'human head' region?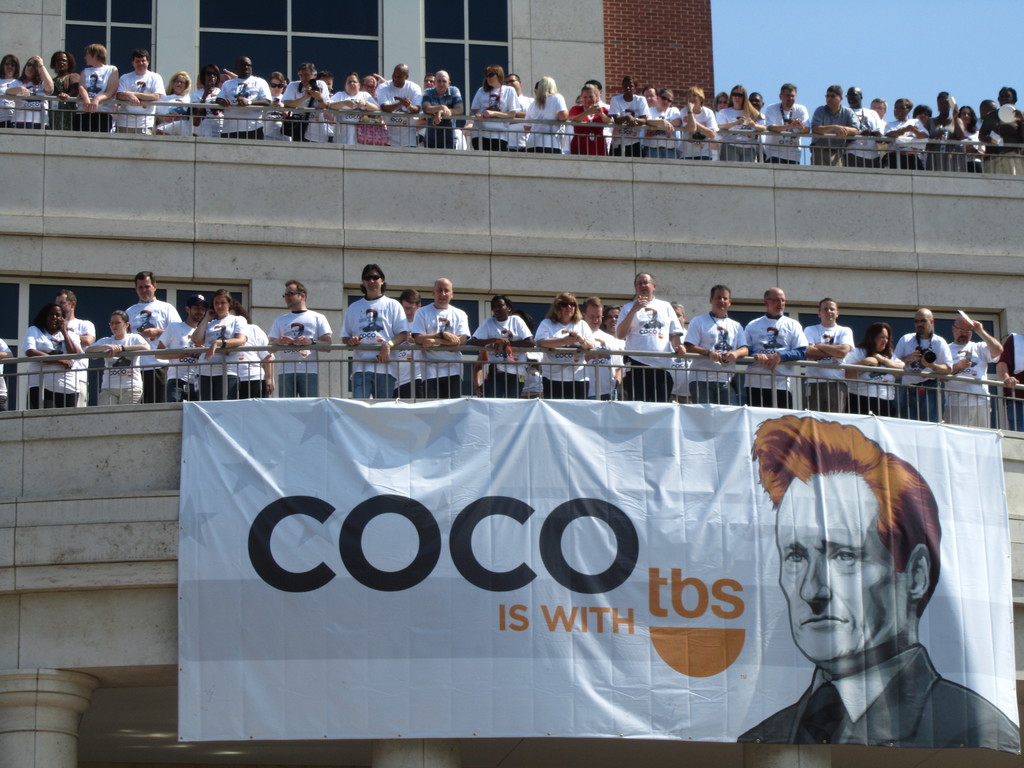
x1=52, y1=50, x2=72, y2=74
